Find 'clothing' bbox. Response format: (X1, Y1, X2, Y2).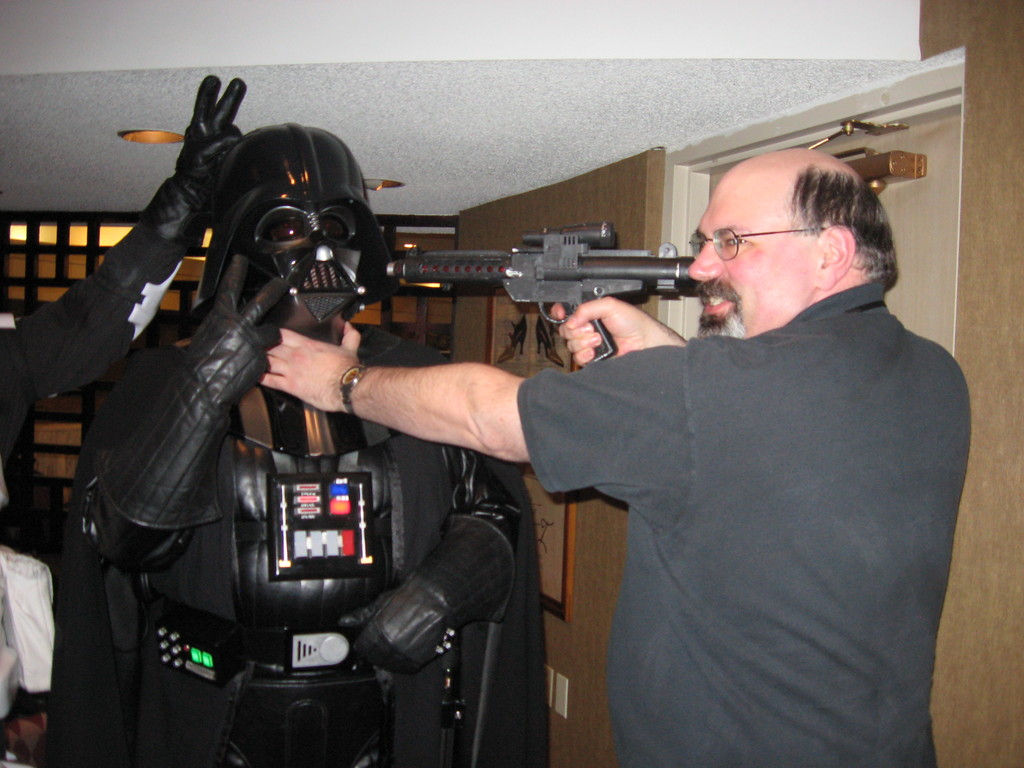
(0, 479, 86, 766).
